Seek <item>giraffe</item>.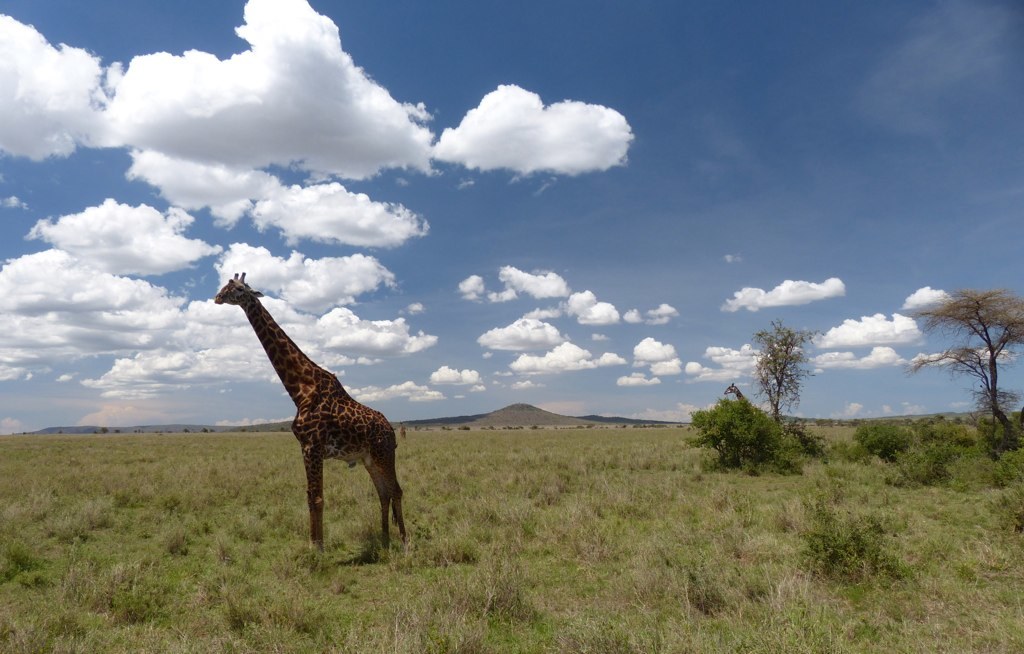
detection(205, 278, 404, 553).
